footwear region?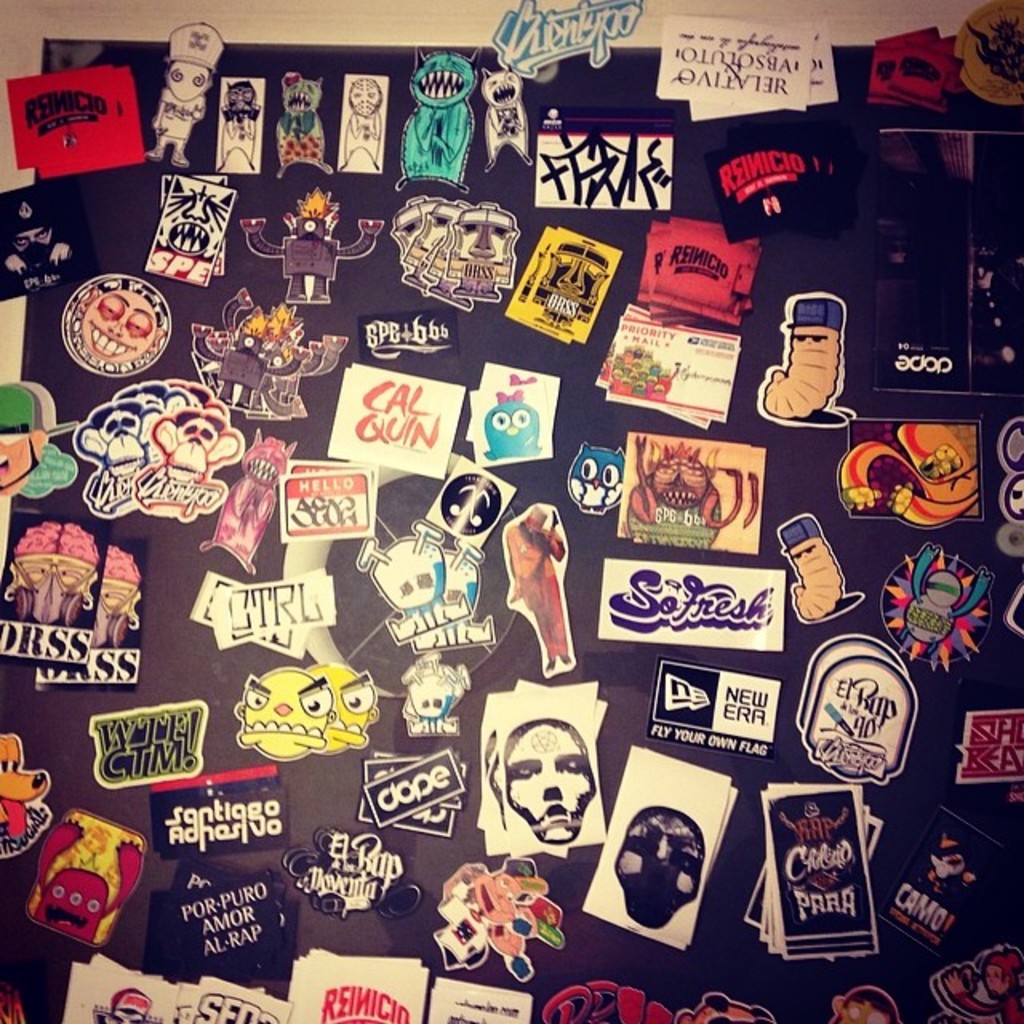
[283, 290, 304, 302]
